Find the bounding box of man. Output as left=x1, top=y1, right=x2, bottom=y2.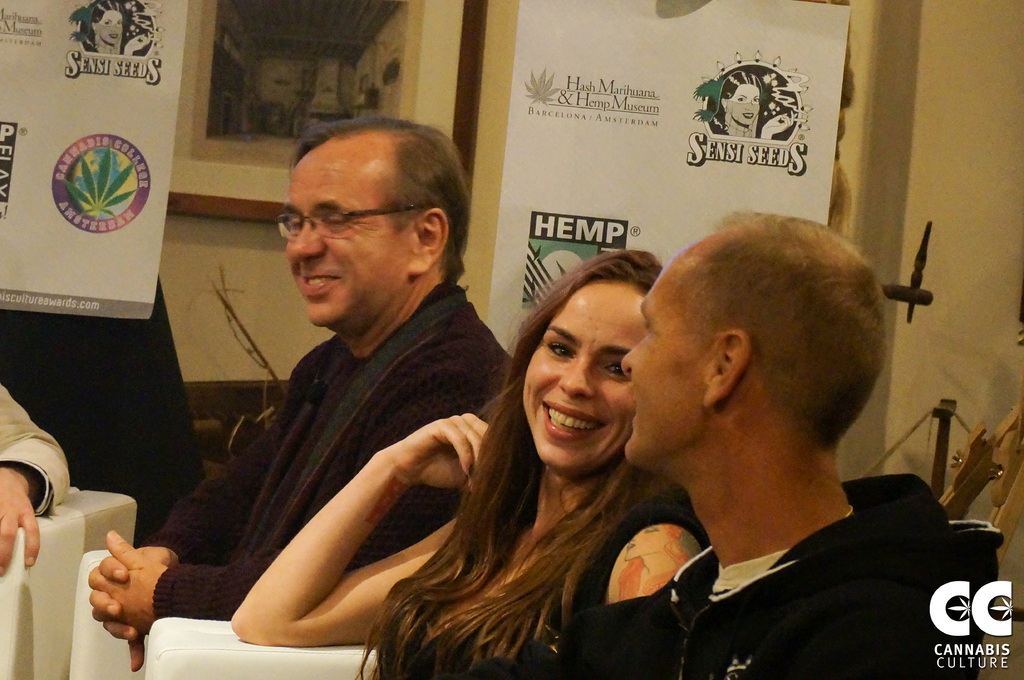
left=463, top=207, right=975, bottom=679.
